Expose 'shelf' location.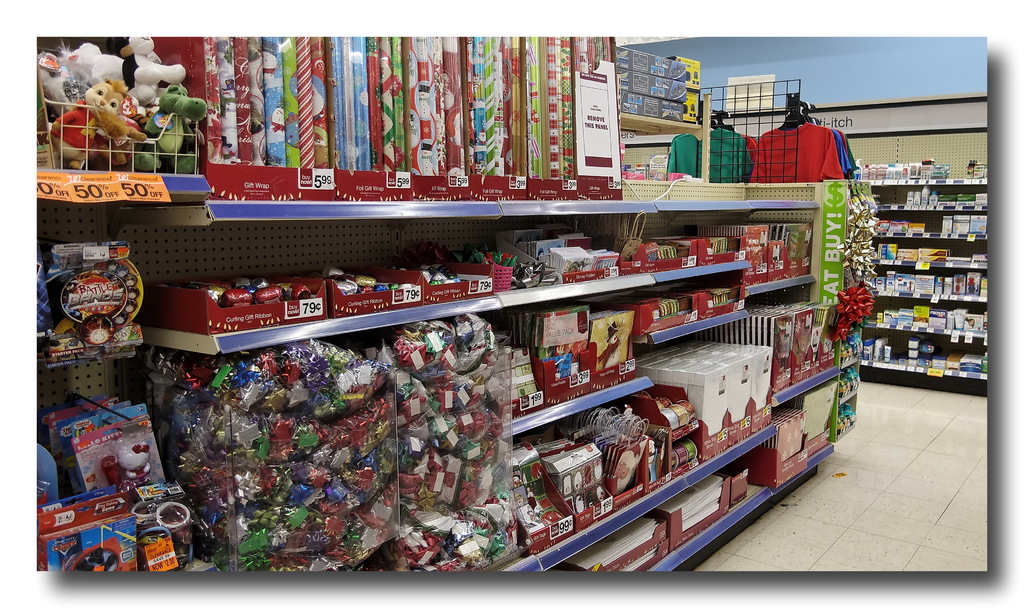
Exposed at <region>856, 336, 988, 393</region>.
